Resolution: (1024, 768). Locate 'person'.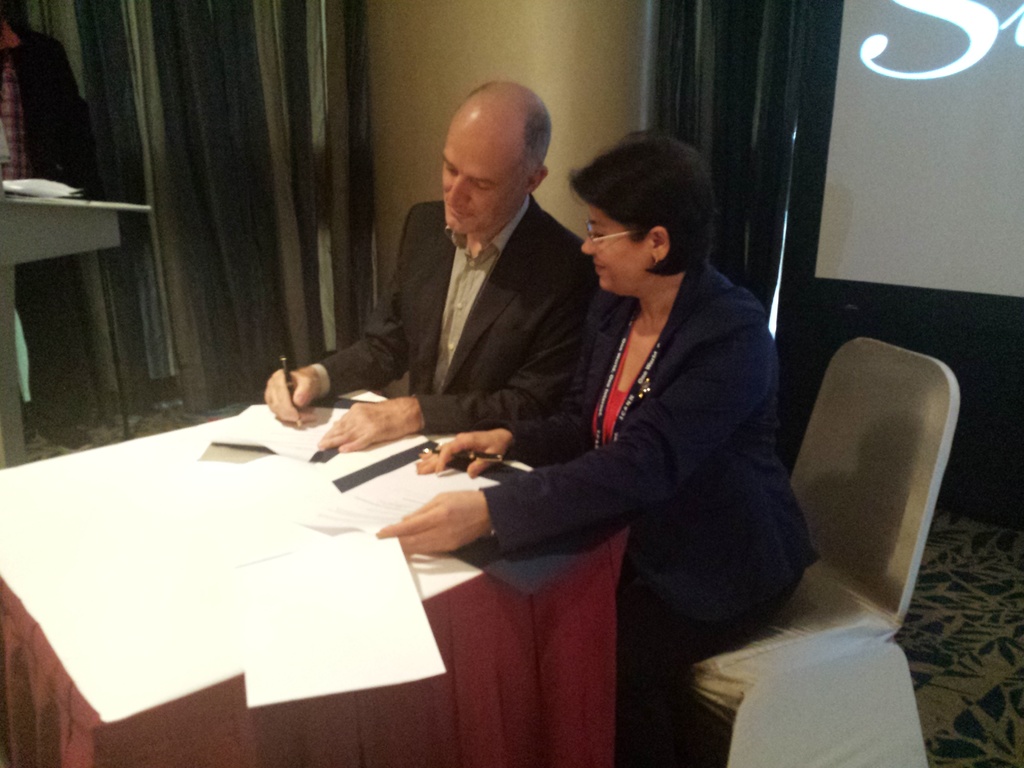
(380,132,820,763).
